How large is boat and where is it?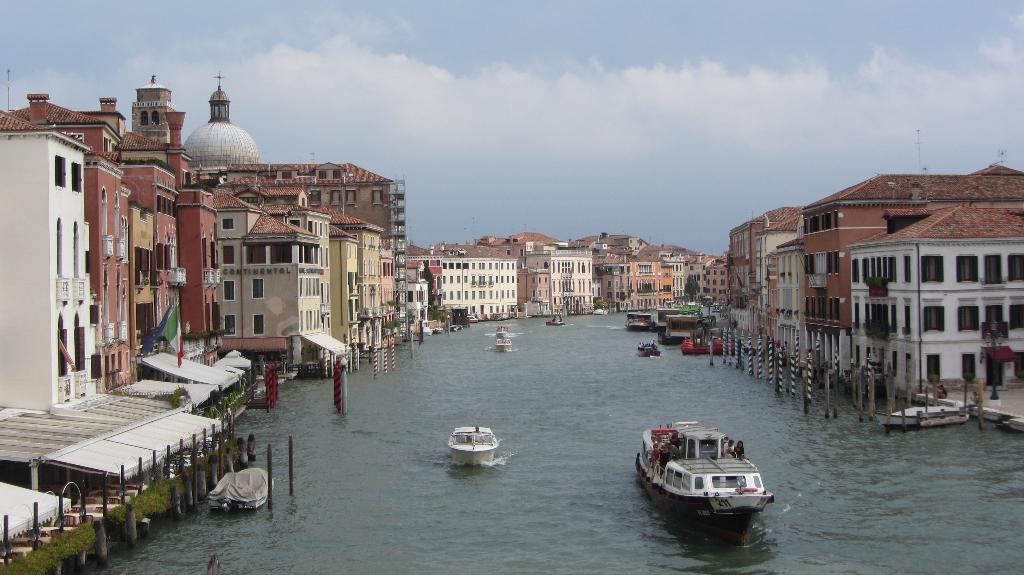
Bounding box: bbox(632, 415, 783, 527).
